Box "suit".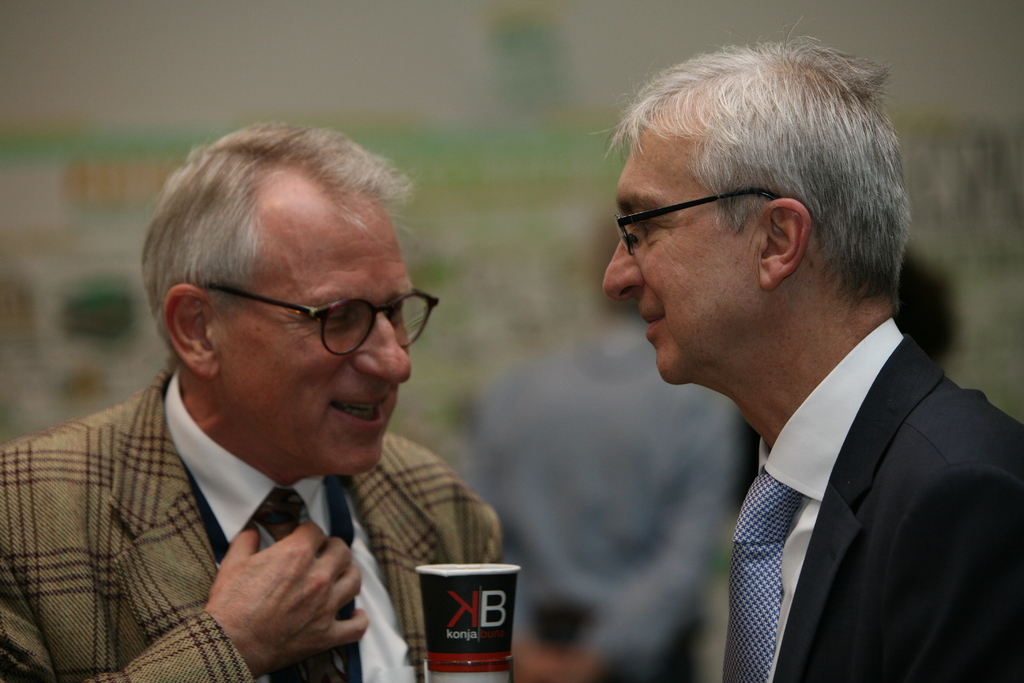
(0, 356, 510, 682).
